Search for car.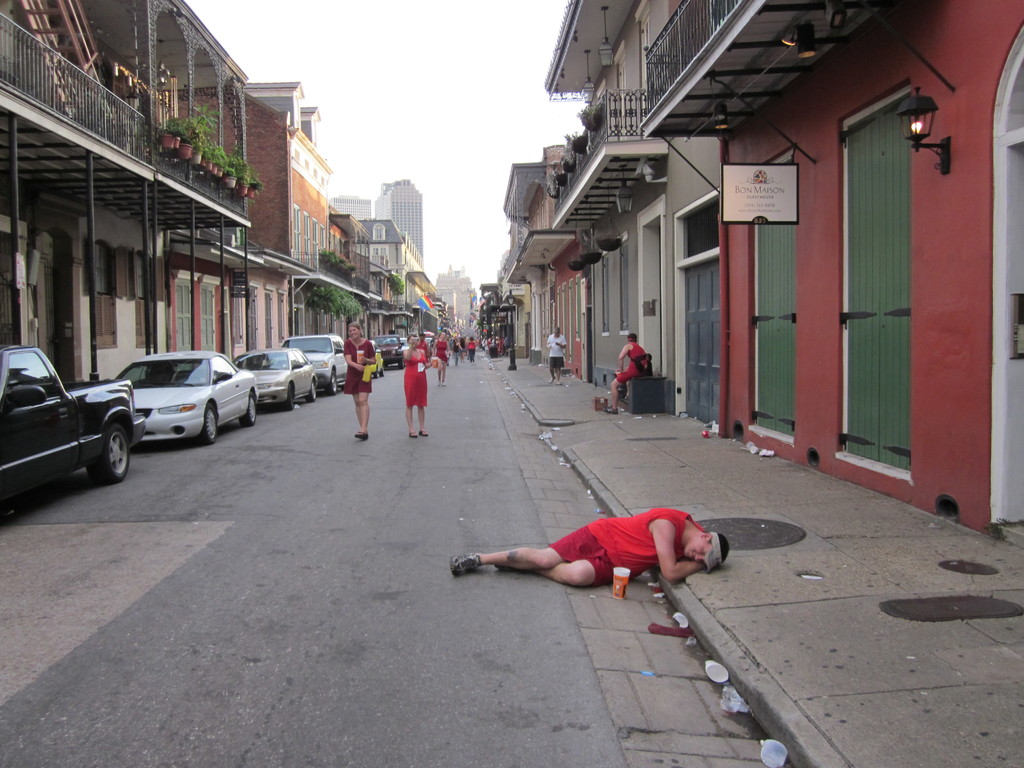
Found at x1=235, y1=348, x2=318, y2=408.
